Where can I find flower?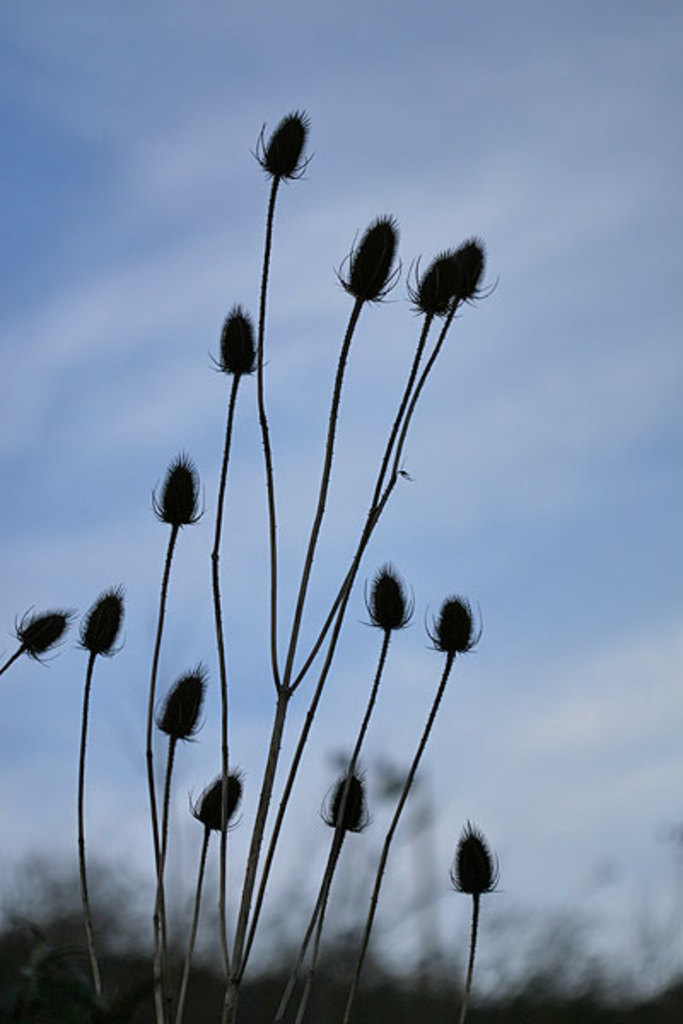
You can find it at x1=330, y1=215, x2=401, y2=304.
